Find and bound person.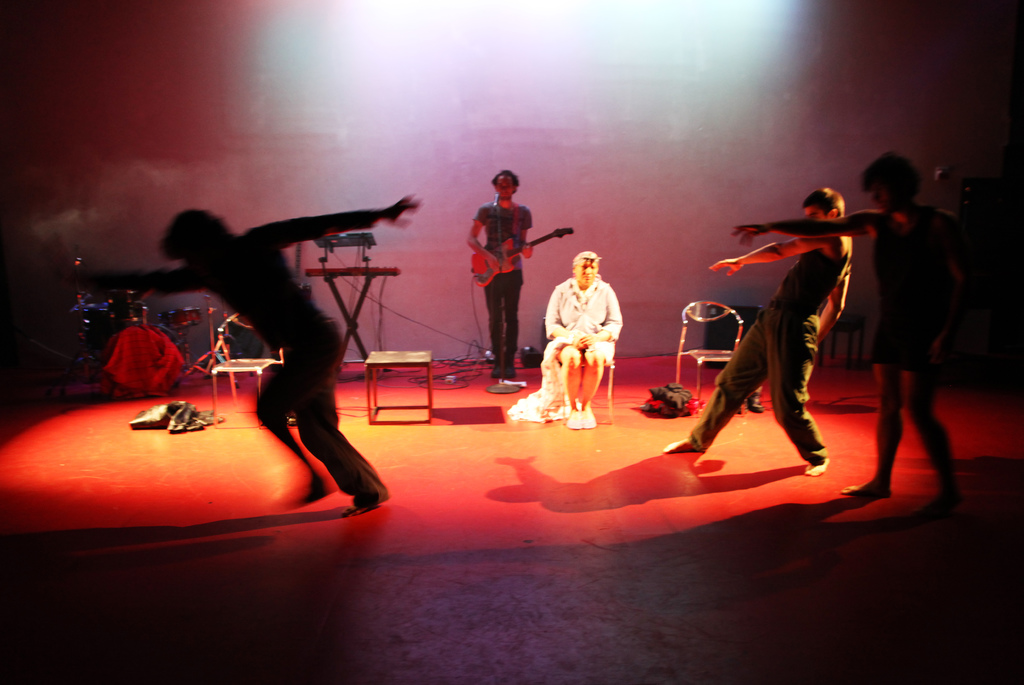
Bound: 161/155/380/501.
